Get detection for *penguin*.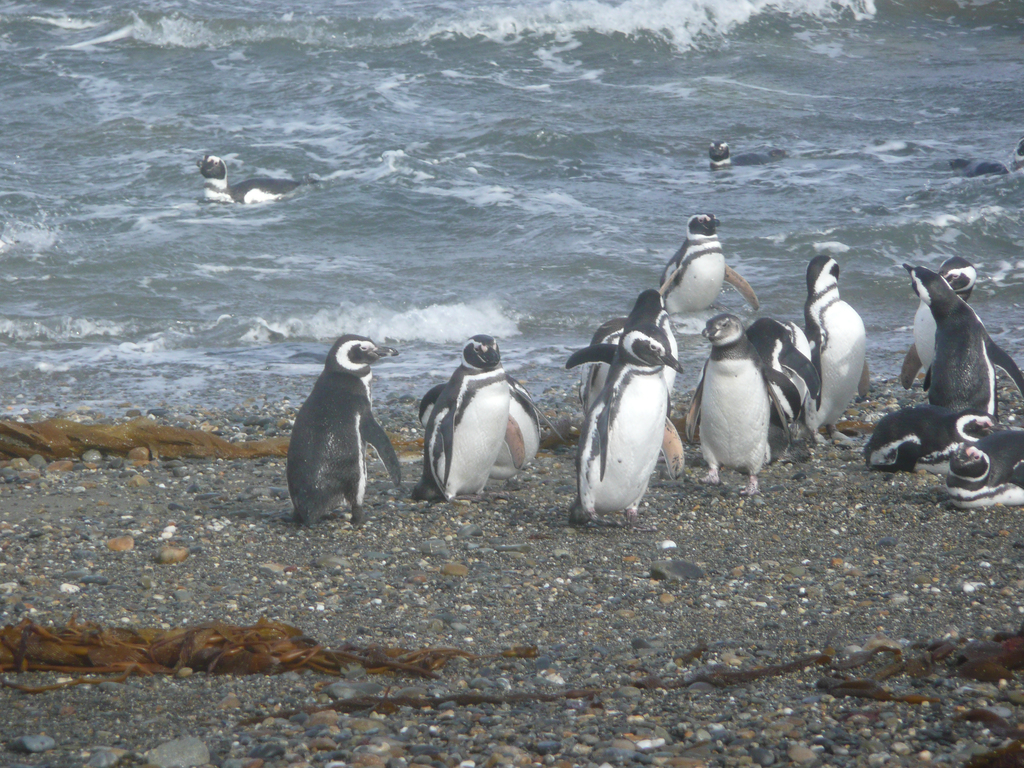
Detection: l=748, t=314, r=813, b=430.
